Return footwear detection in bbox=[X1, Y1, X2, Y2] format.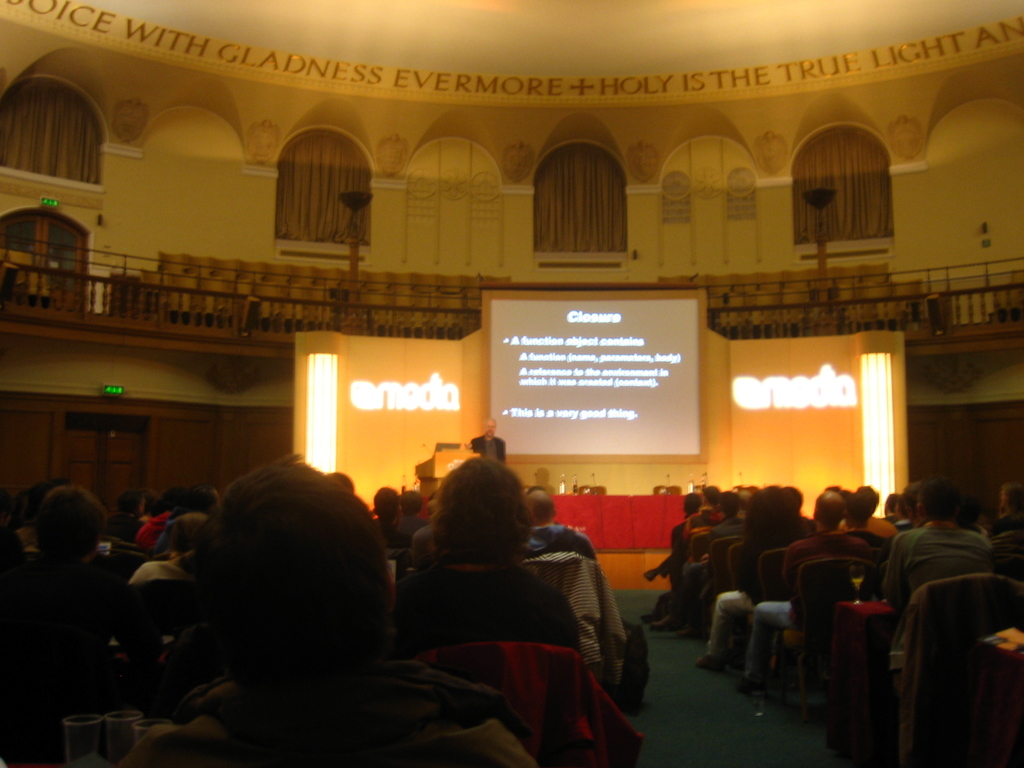
bbox=[647, 569, 655, 582].
